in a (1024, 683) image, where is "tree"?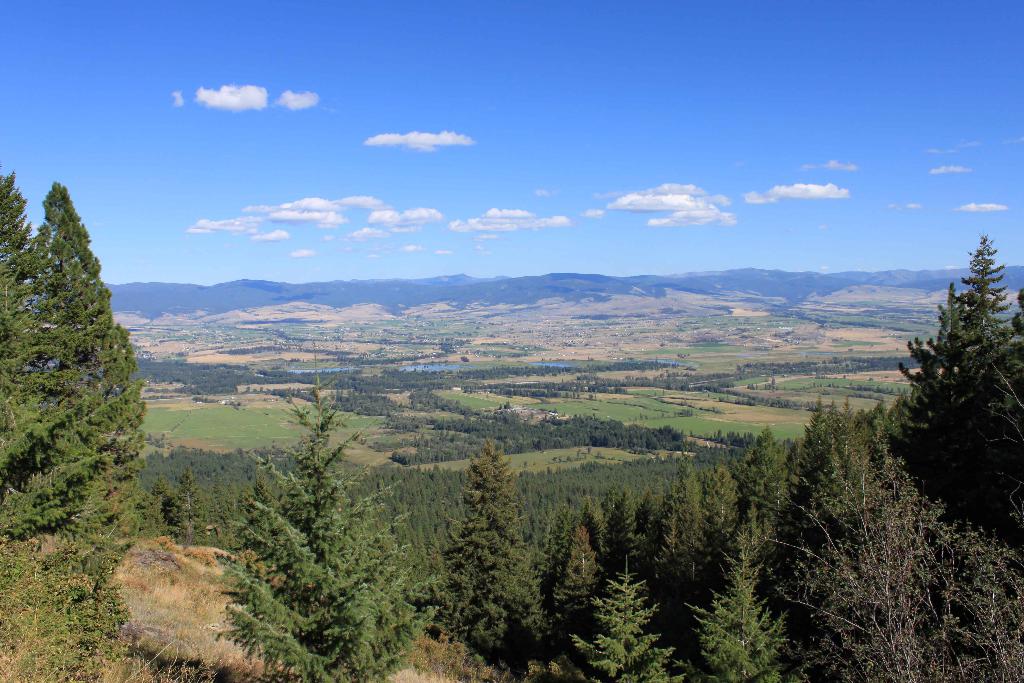
<region>555, 524, 605, 629</region>.
